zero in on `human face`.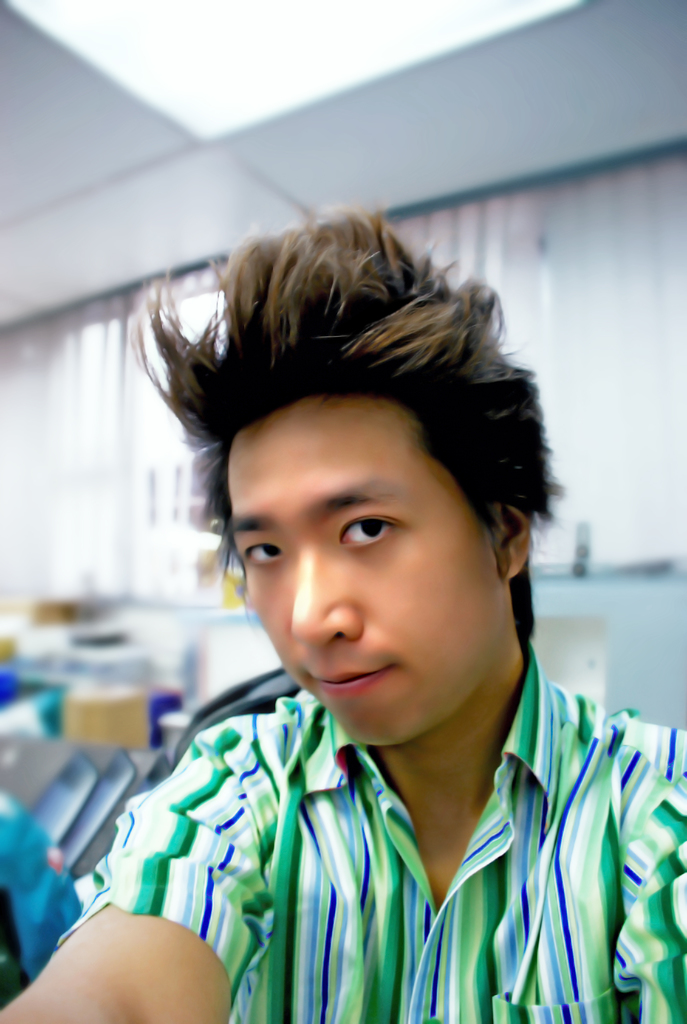
Zeroed in: <bbox>219, 388, 503, 758</bbox>.
